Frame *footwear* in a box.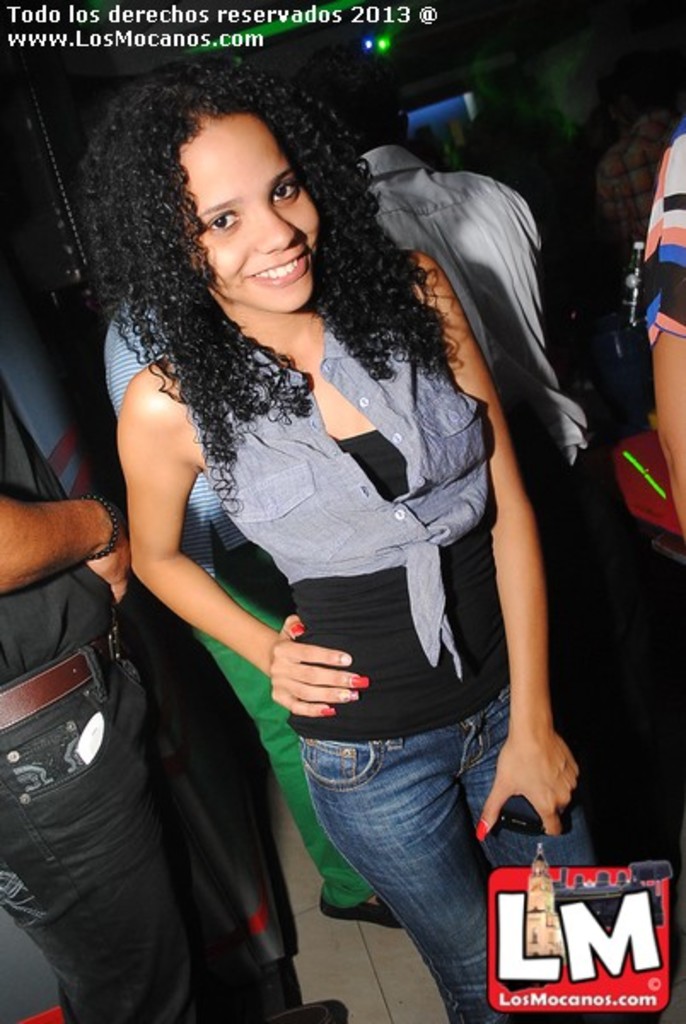
<region>316, 884, 404, 932</region>.
